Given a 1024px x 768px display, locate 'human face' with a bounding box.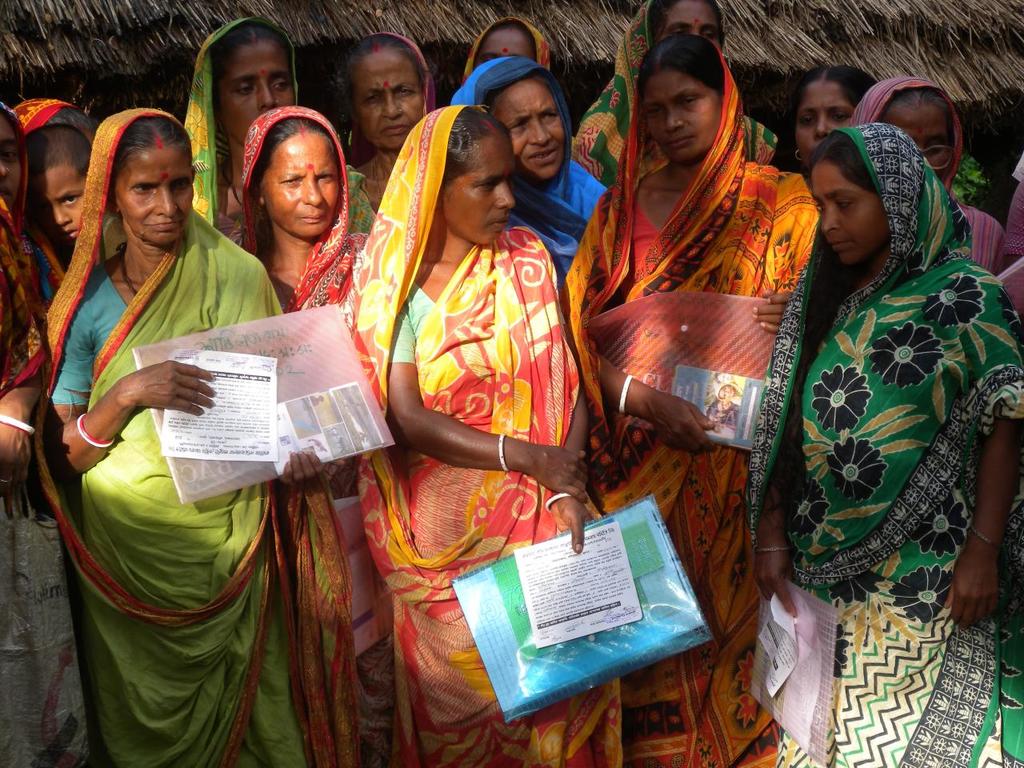
Located: 790/79/856/159.
